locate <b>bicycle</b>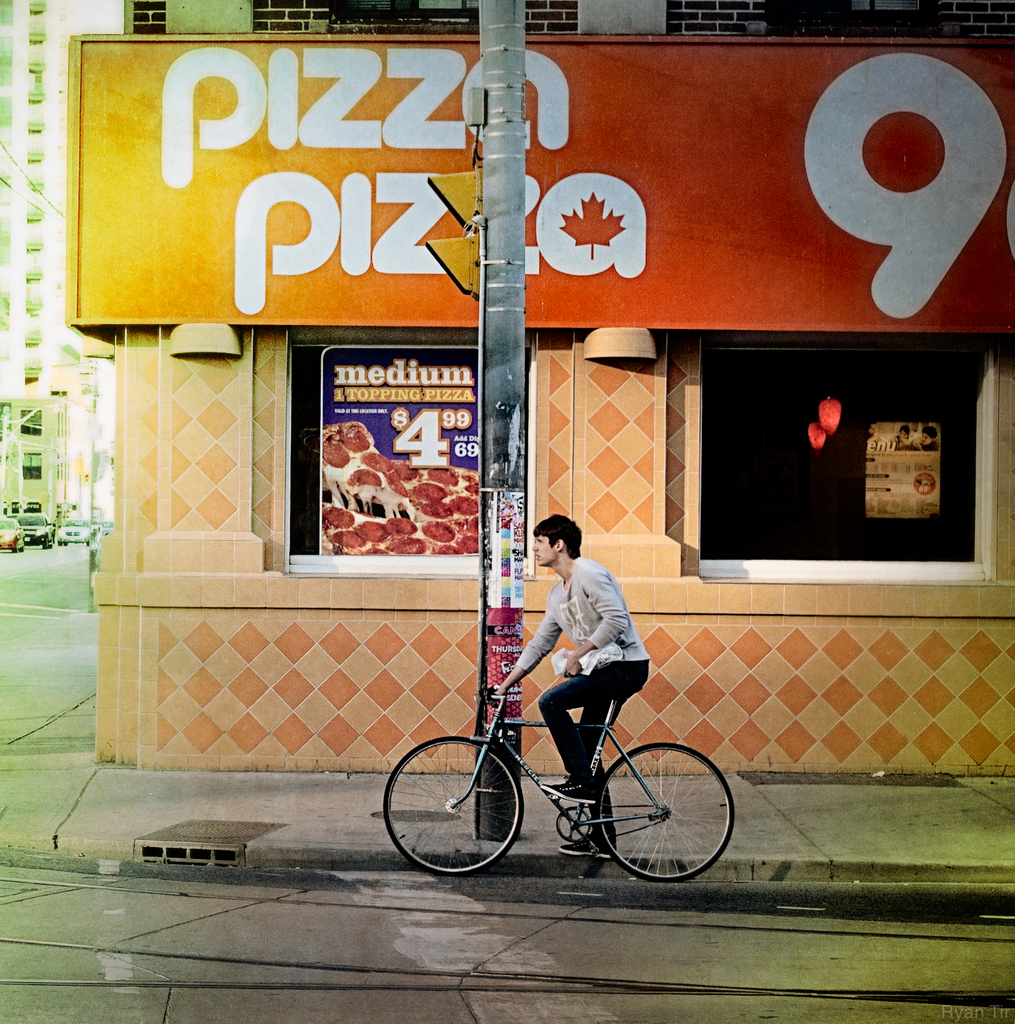
locate(369, 636, 742, 873)
